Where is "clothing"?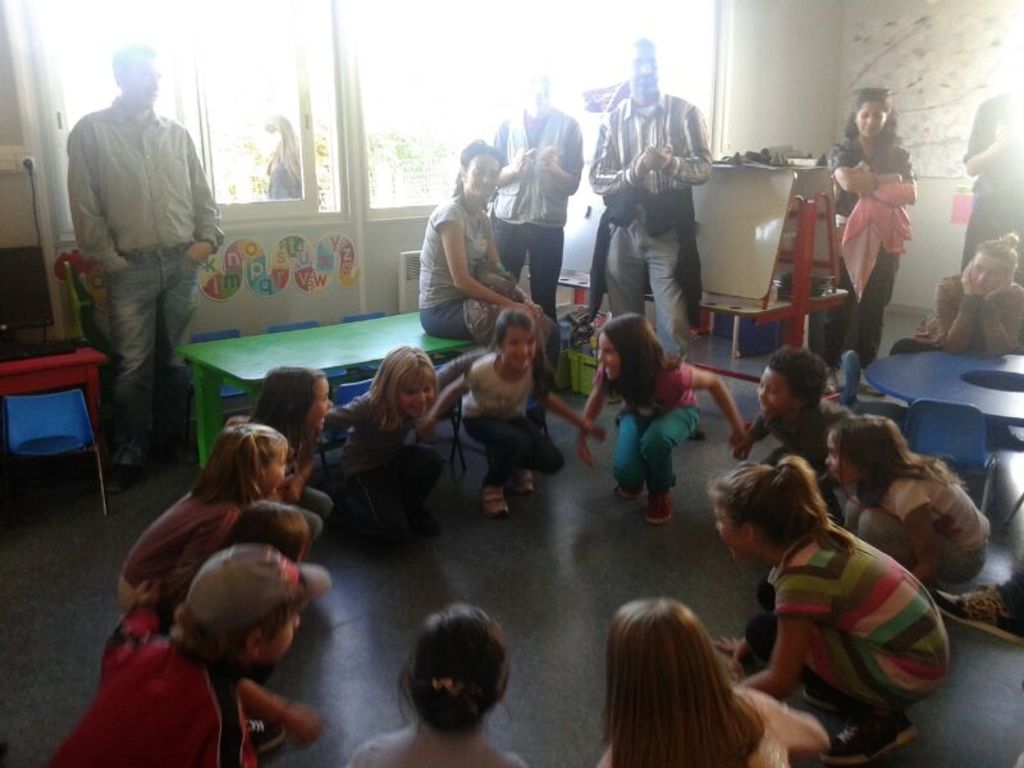
x1=732 y1=531 x2=956 y2=723.
